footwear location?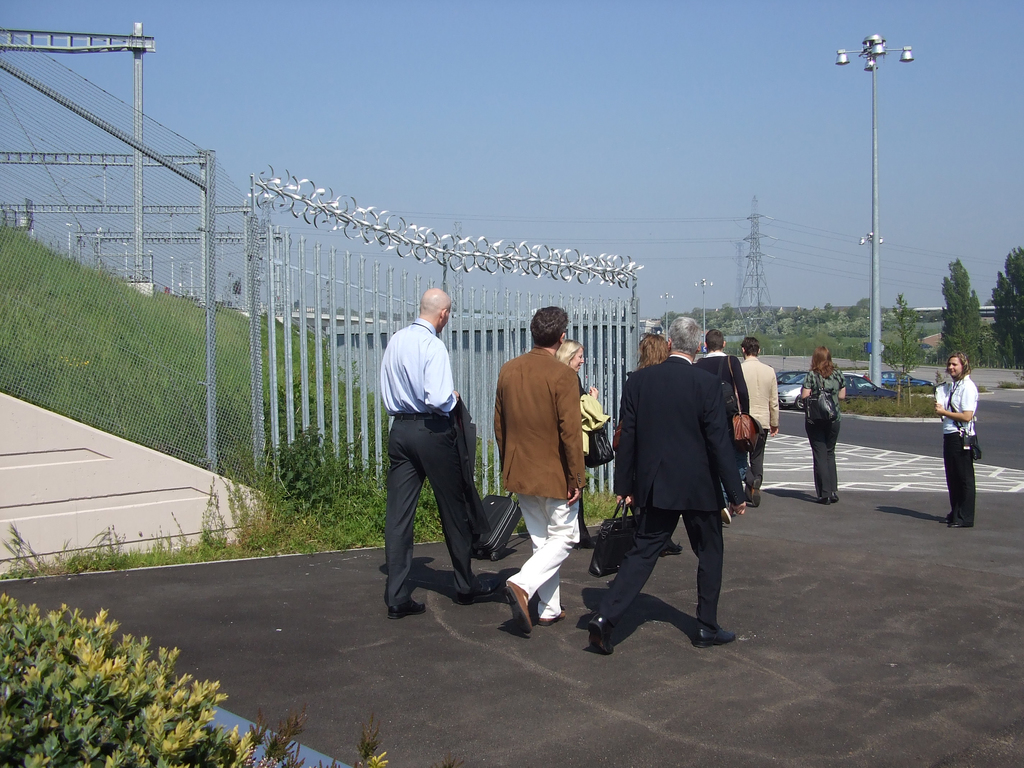
bbox=[540, 607, 566, 626]
